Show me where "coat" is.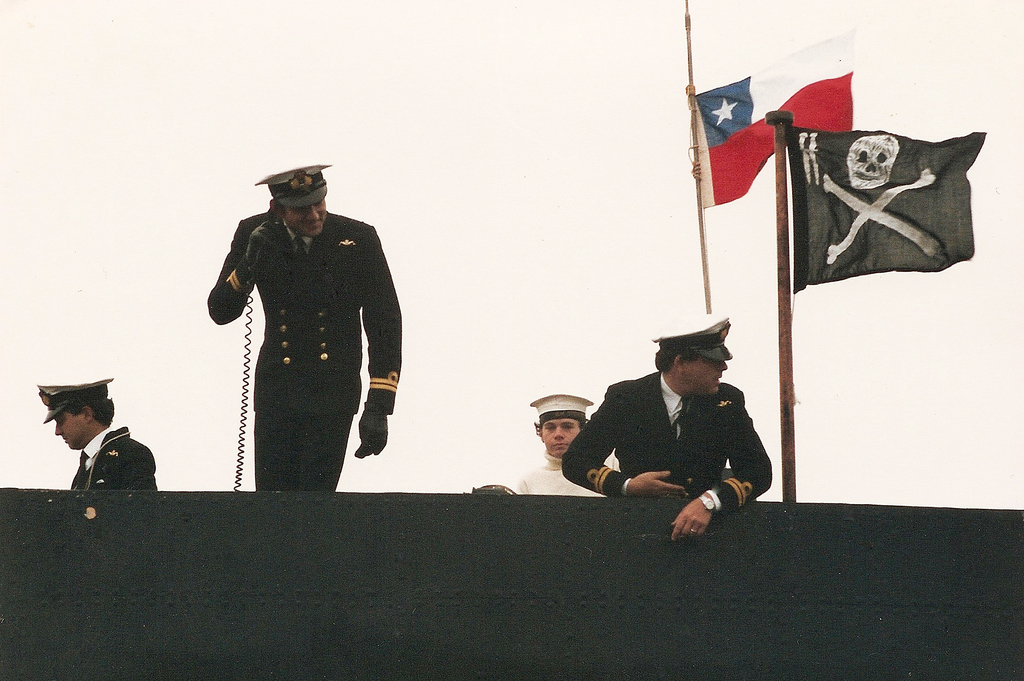
"coat" is at rect(202, 206, 401, 413).
